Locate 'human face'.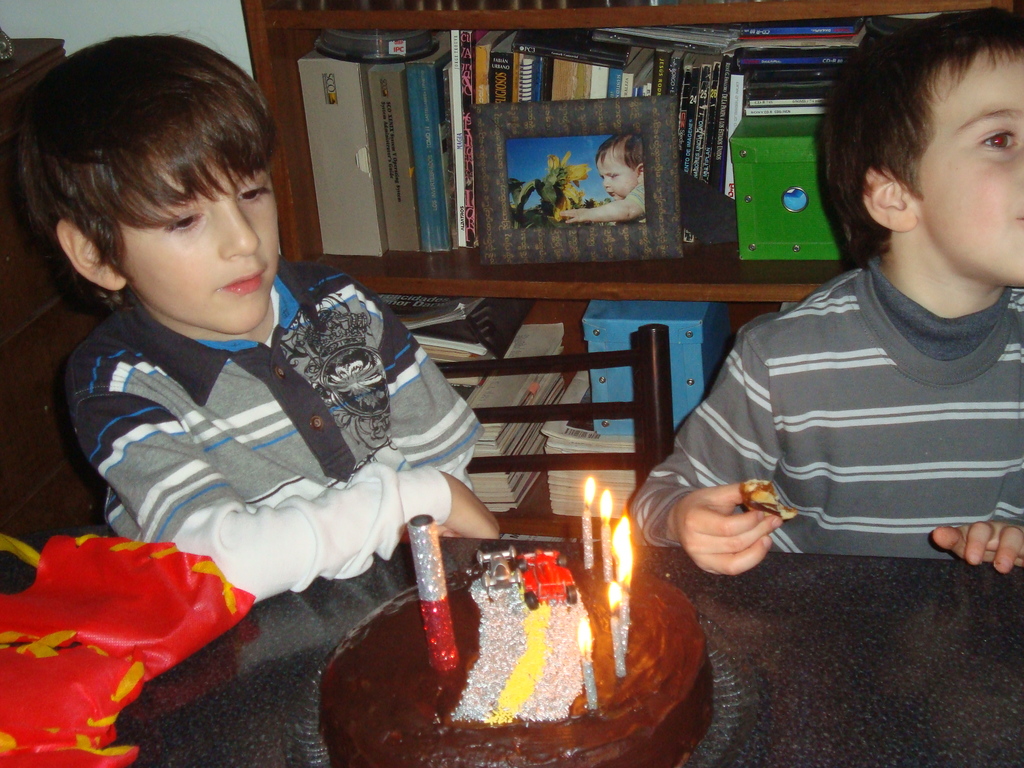
Bounding box: [906,51,1023,290].
